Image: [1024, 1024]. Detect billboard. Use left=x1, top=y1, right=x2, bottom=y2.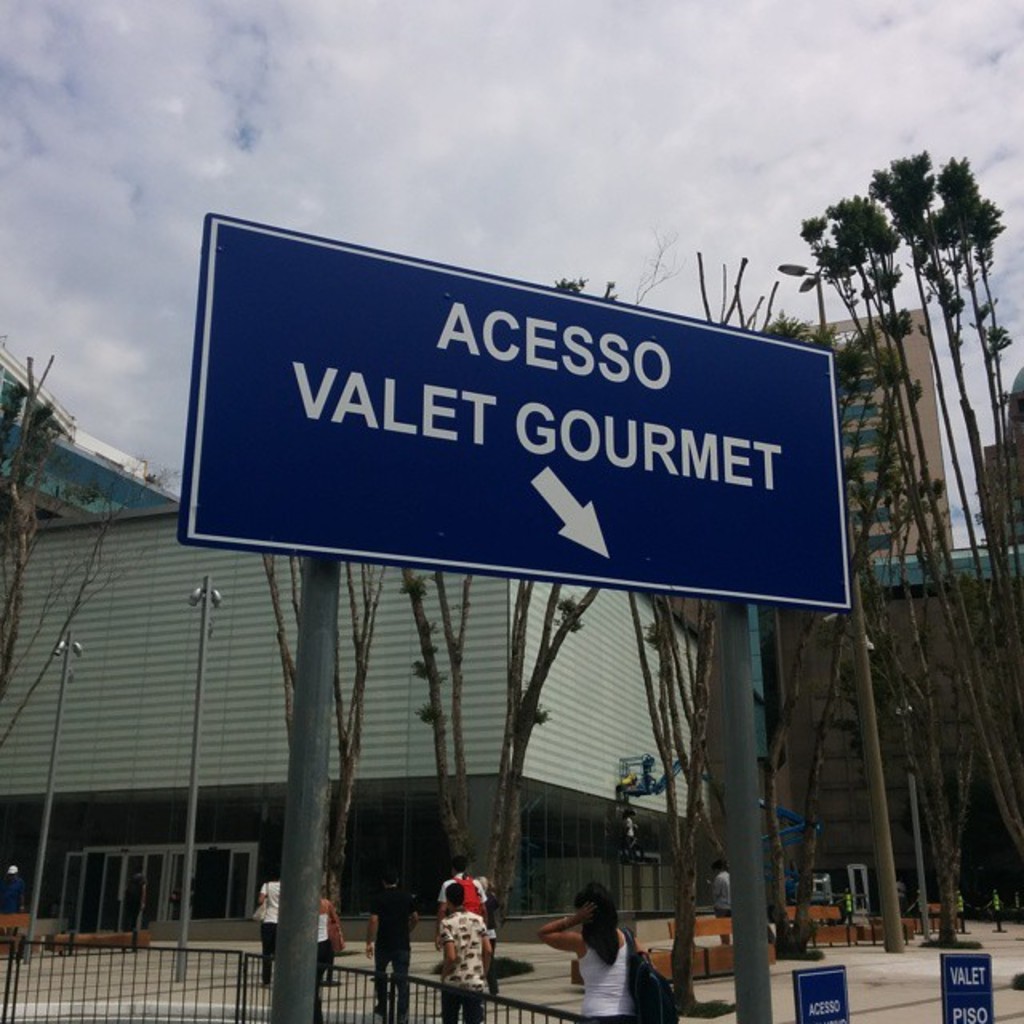
left=795, top=960, right=845, bottom=1018.
